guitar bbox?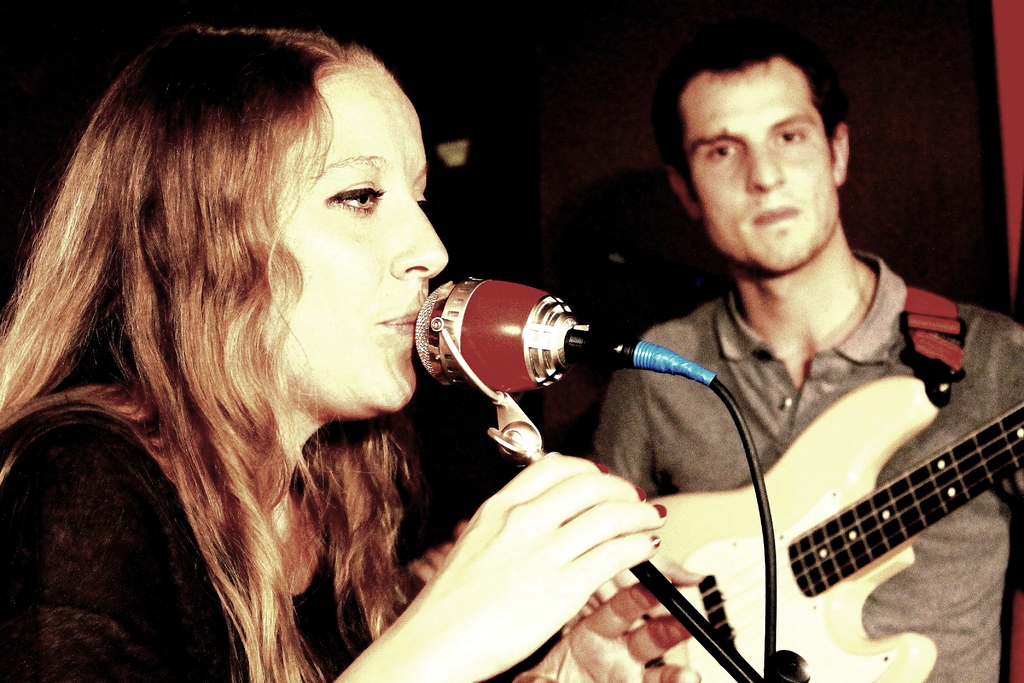
region(639, 373, 1023, 682)
